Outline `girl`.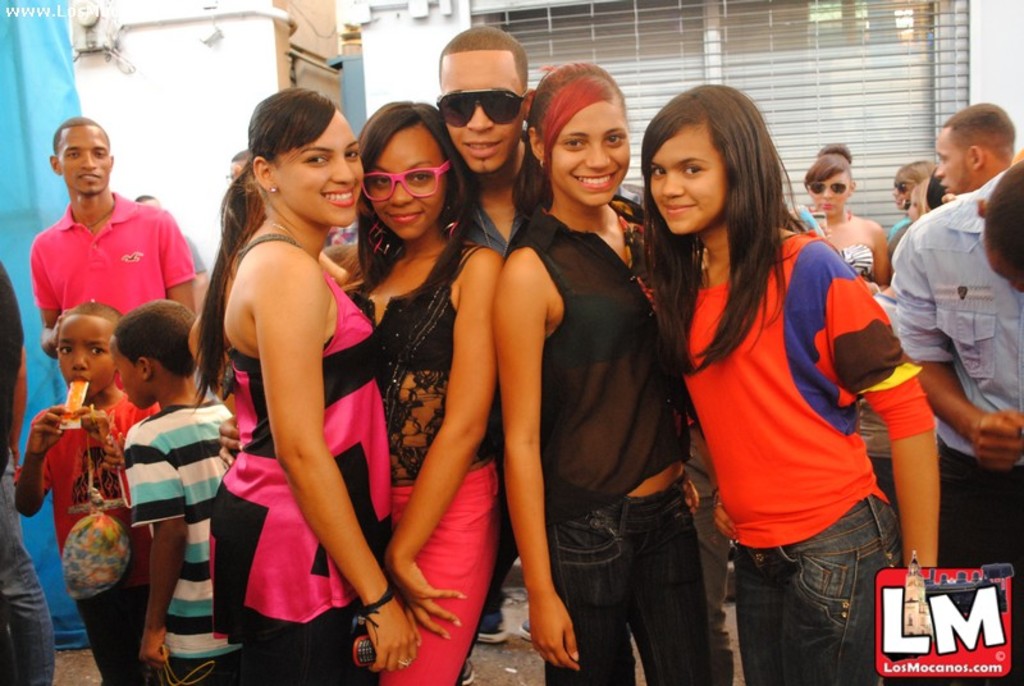
Outline: locate(782, 143, 891, 294).
